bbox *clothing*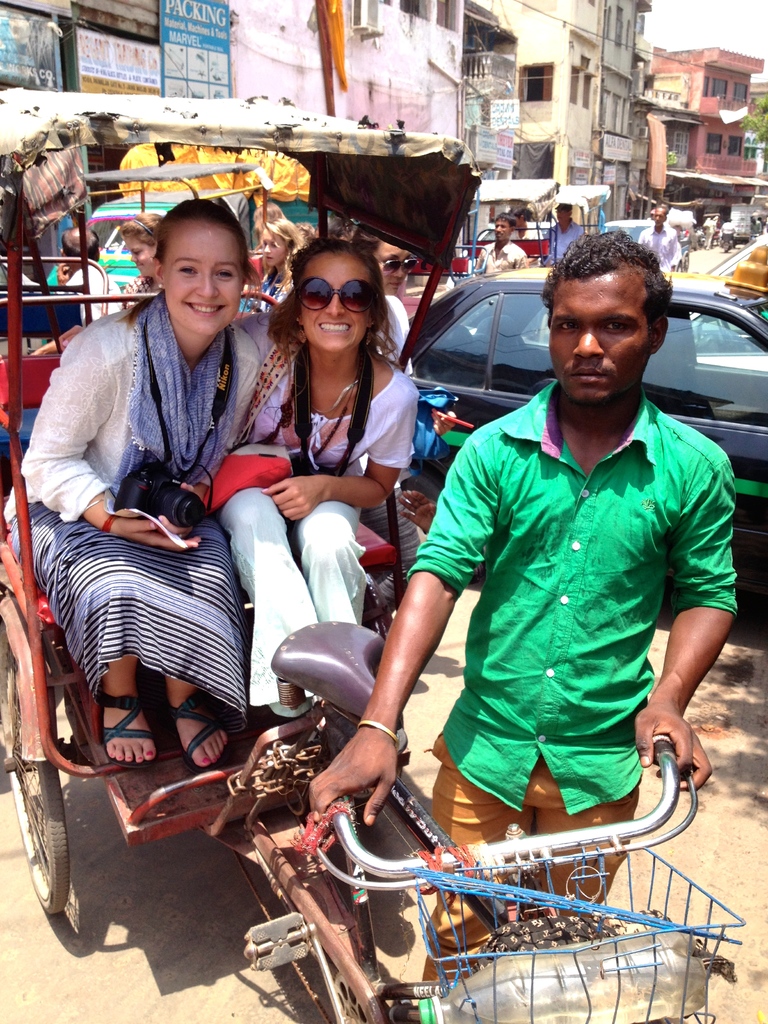
bbox=[231, 308, 412, 702]
